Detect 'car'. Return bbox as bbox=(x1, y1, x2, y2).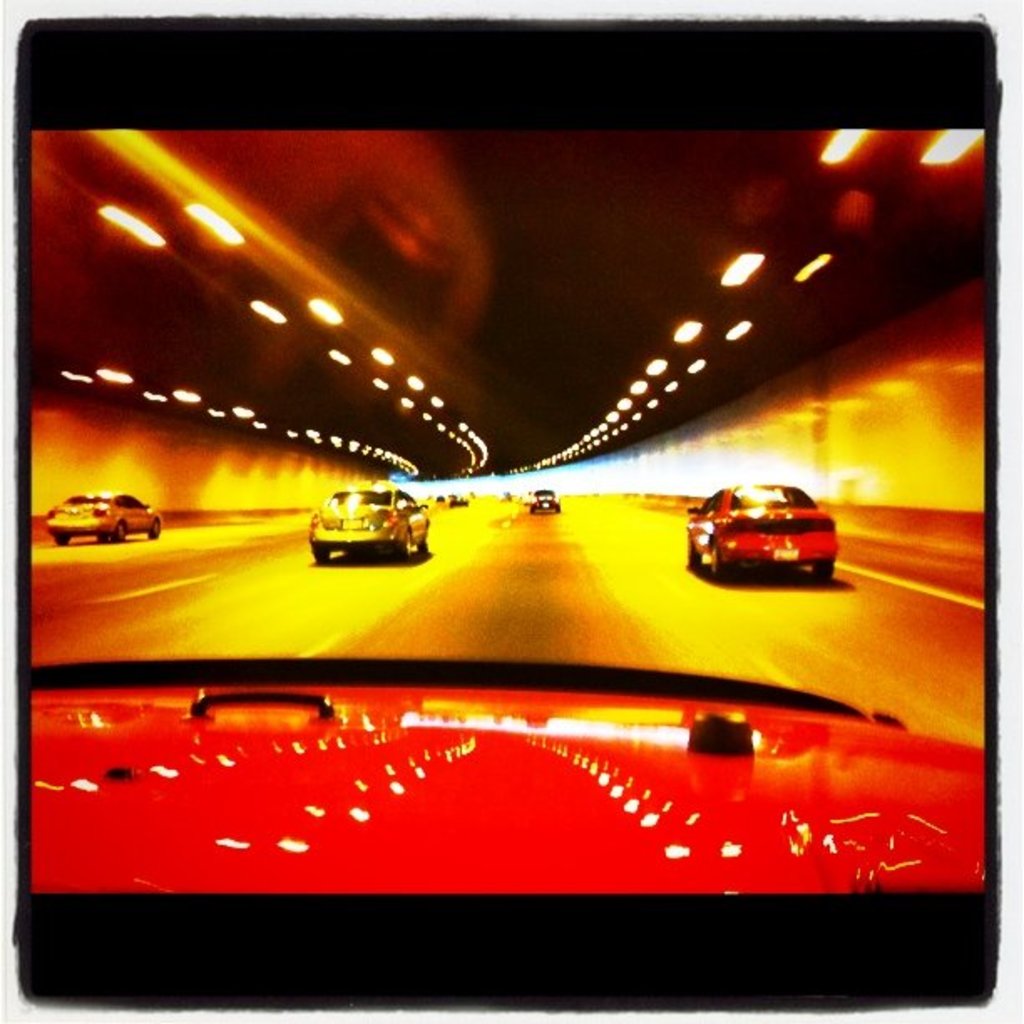
bbox=(684, 480, 840, 596).
